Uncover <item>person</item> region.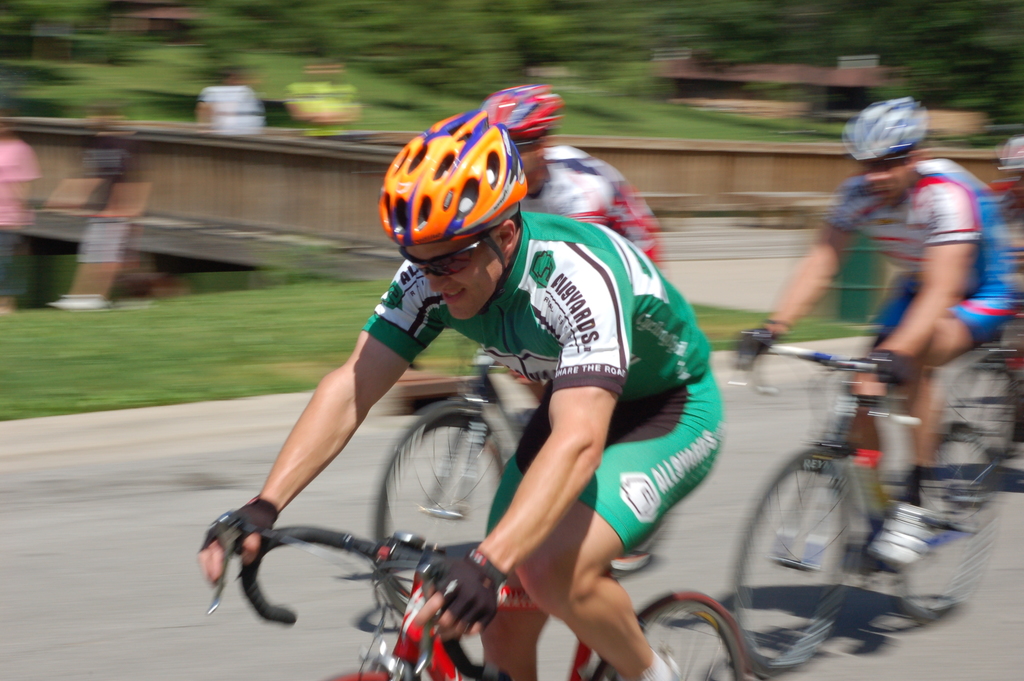
Uncovered: locate(284, 54, 357, 147).
